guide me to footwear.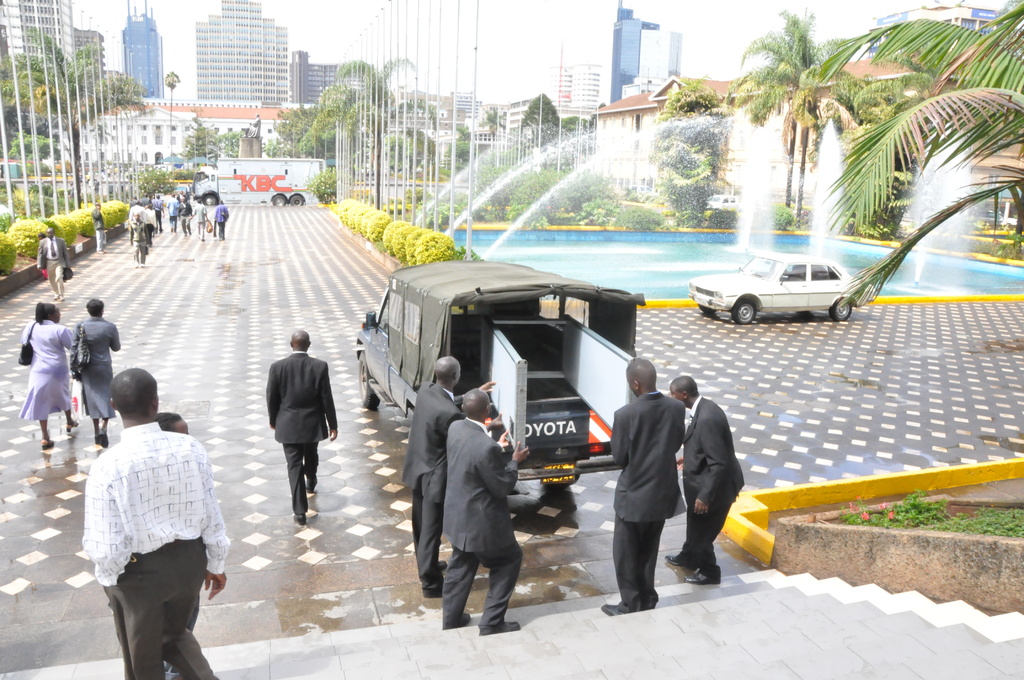
Guidance: <region>290, 514, 303, 528</region>.
